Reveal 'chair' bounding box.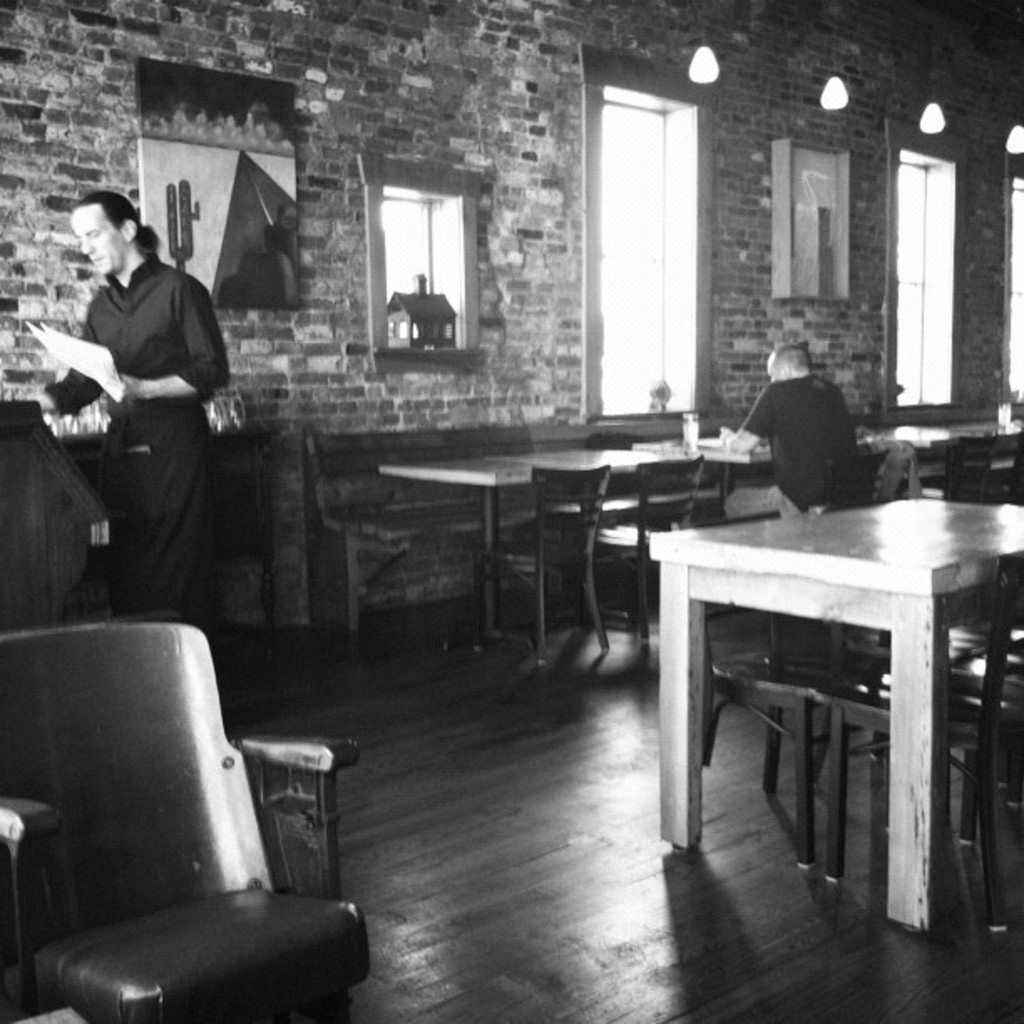
Revealed: 7/594/279/1021.
